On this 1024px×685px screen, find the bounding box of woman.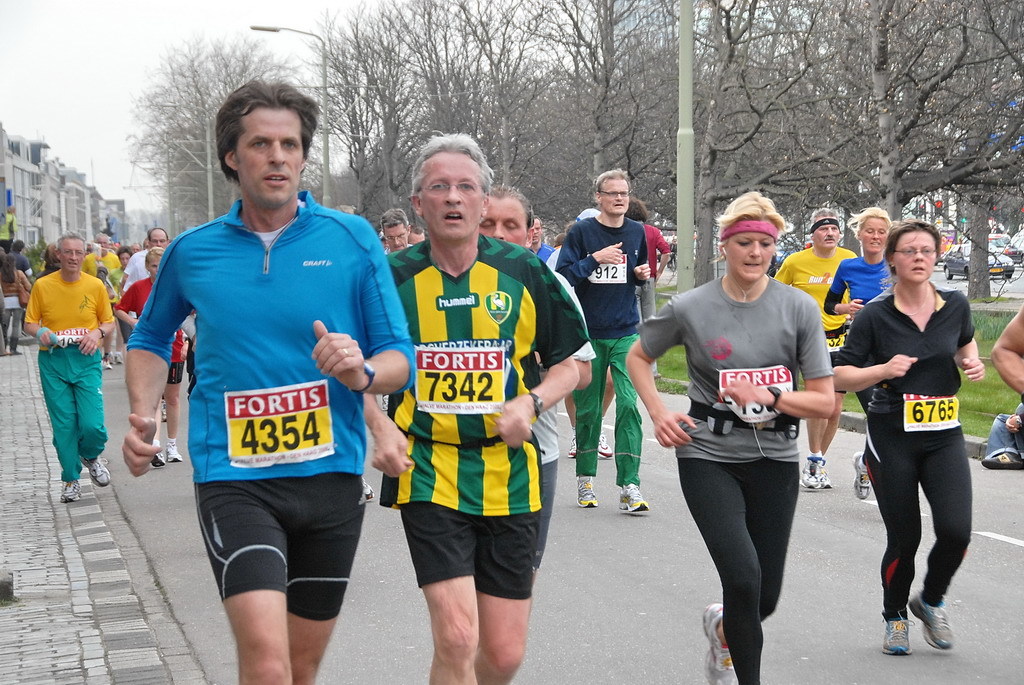
Bounding box: bbox(625, 194, 831, 684).
